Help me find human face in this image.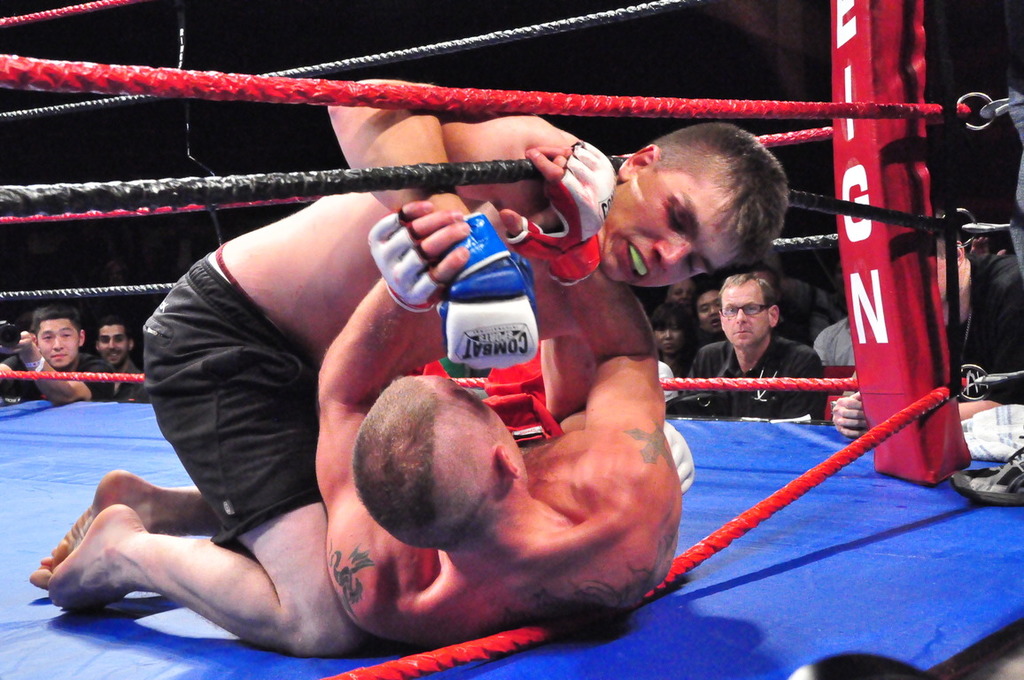
Found it: BBox(609, 176, 735, 287).
